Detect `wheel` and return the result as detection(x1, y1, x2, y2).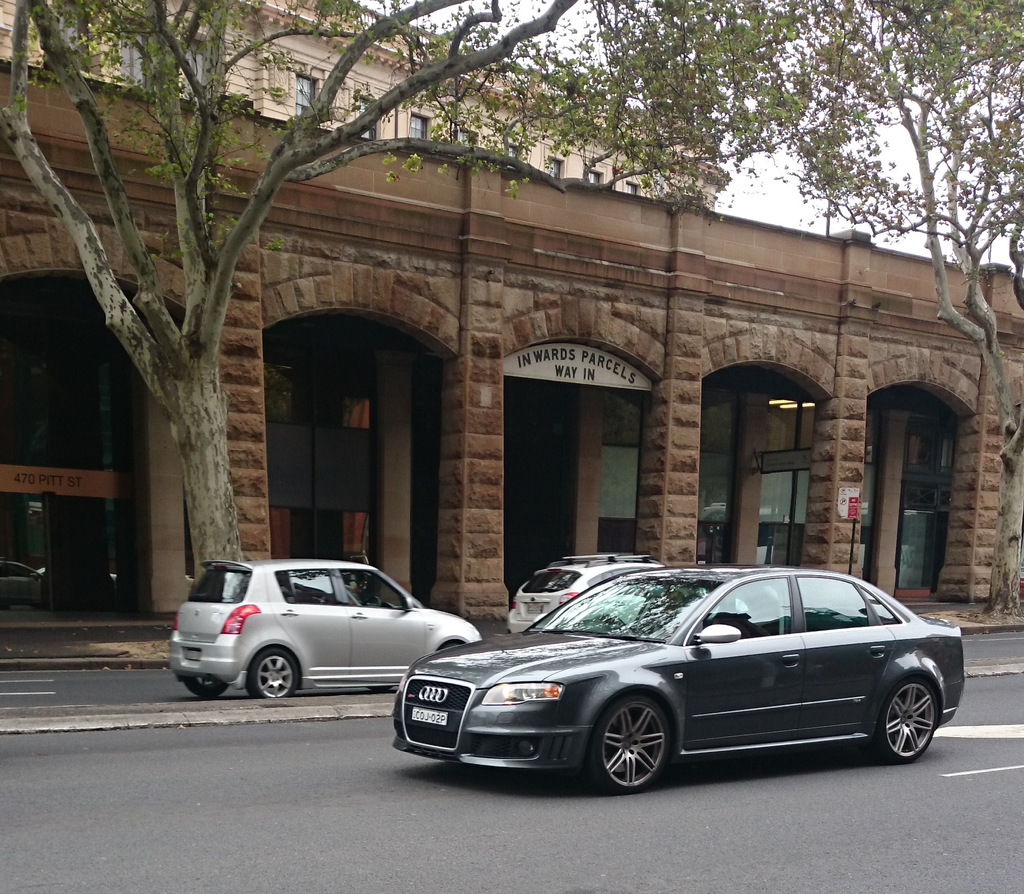
detection(184, 674, 227, 698).
